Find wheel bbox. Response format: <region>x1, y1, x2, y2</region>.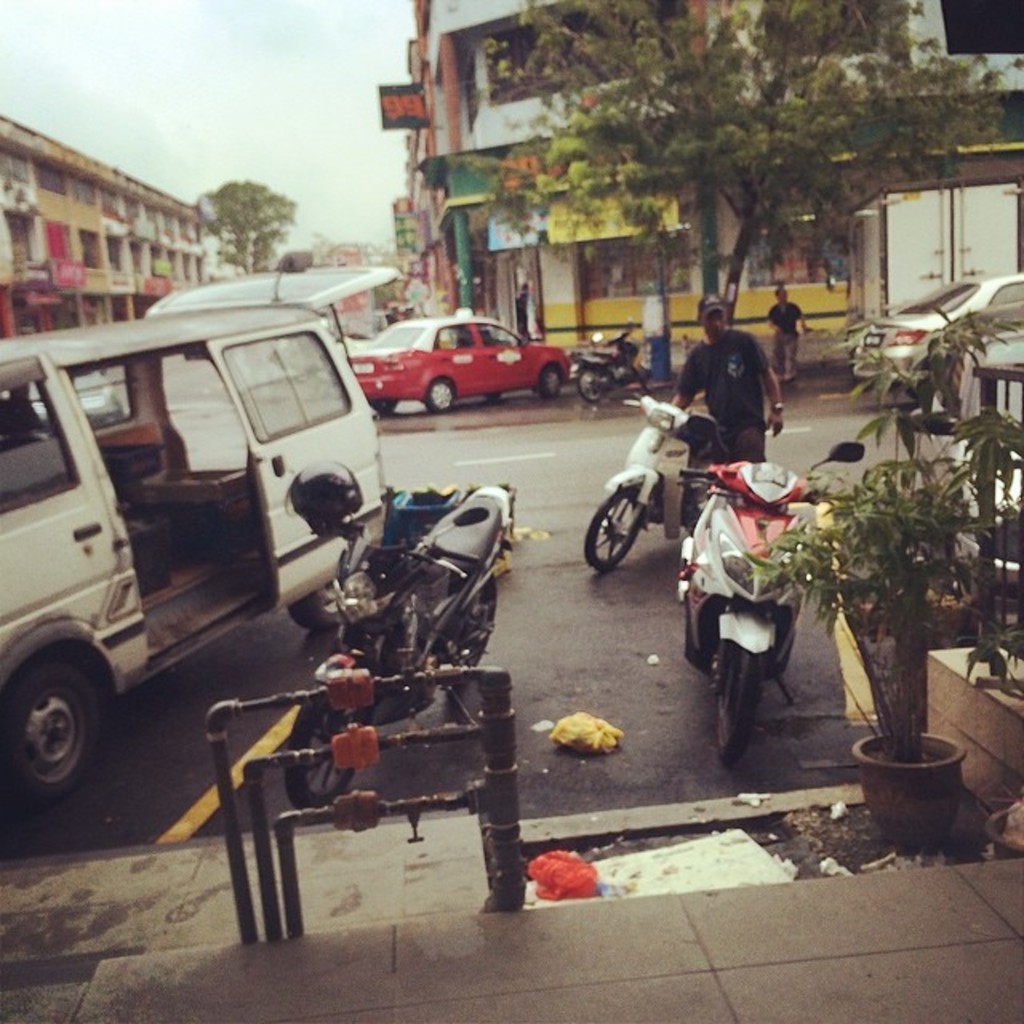
<region>573, 368, 610, 403</region>.
